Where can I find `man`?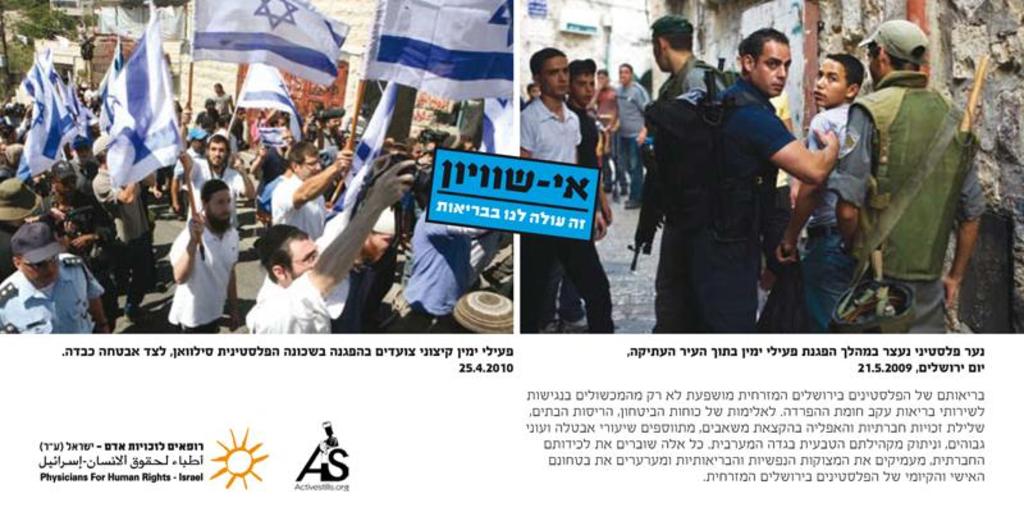
You can find it at left=824, top=17, right=983, bottom=335.
